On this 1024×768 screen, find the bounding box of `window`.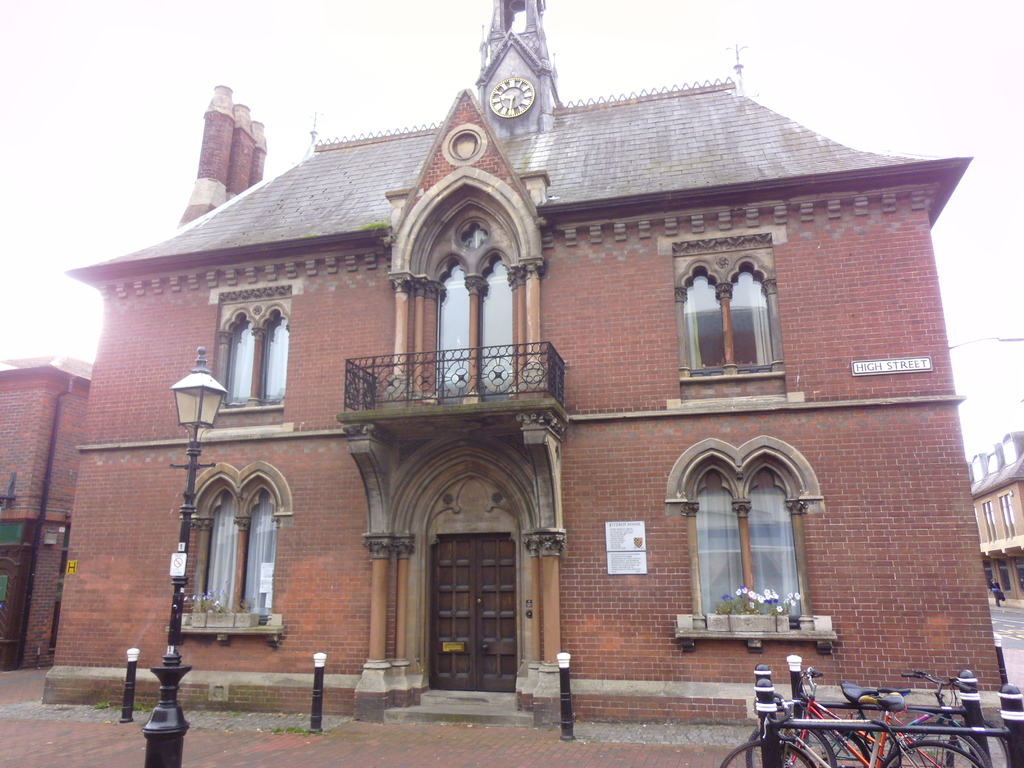
Bounding box: 984,497,999,547.
